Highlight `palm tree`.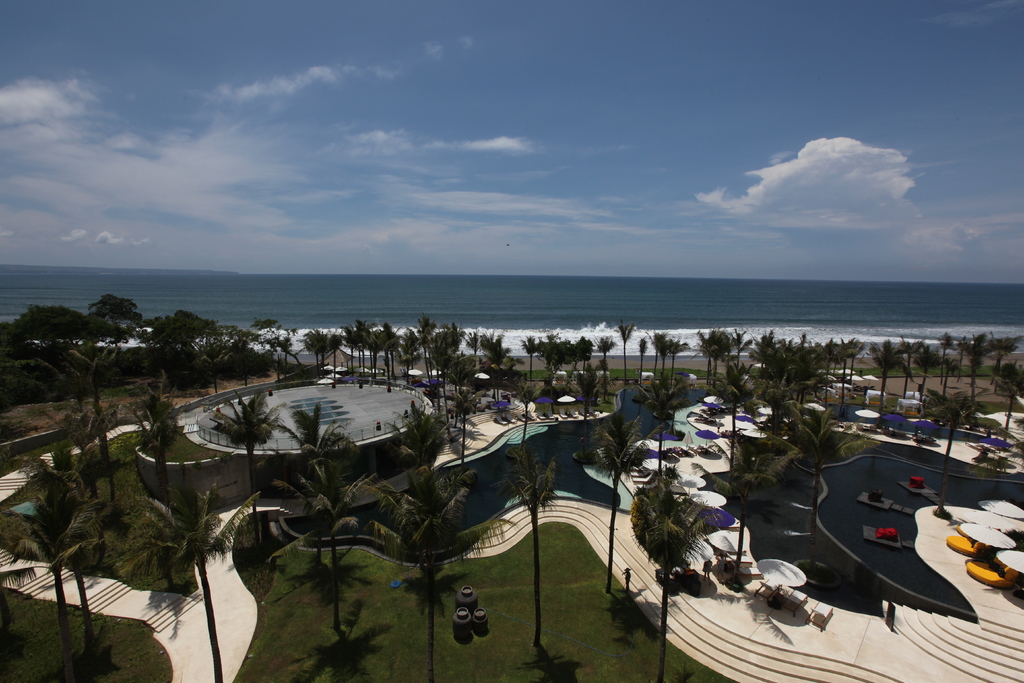
Highlighted region: locate(224, 399, 264, 536).
